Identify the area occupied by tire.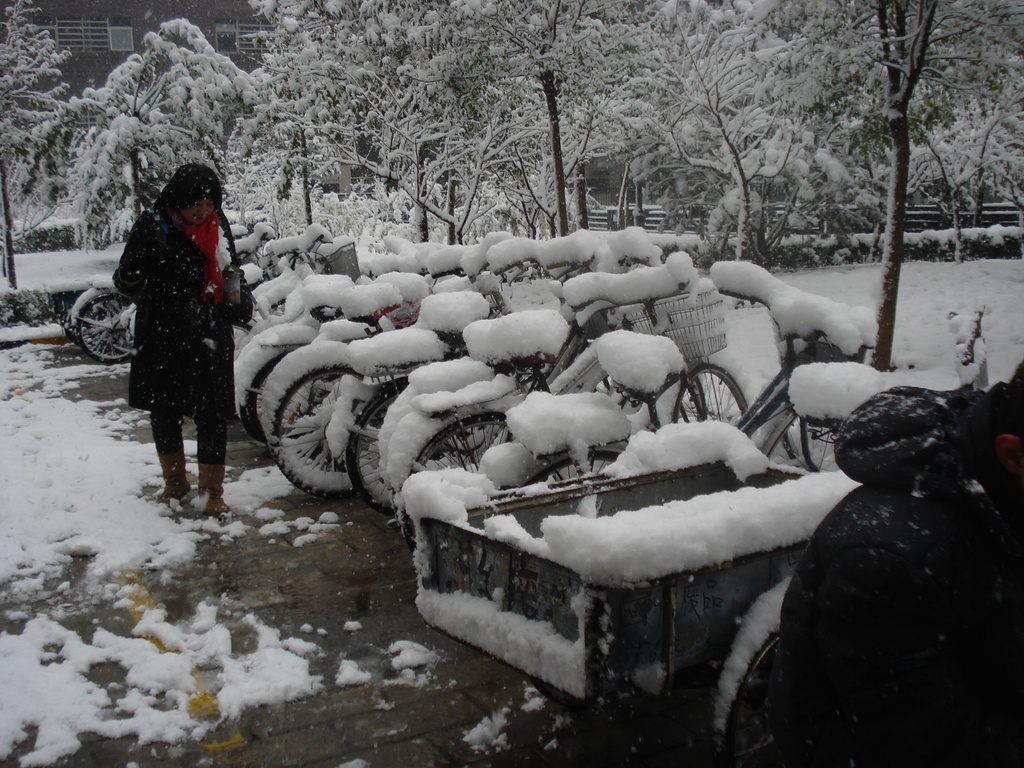
Area: detection(405, 419, 517, 552).
